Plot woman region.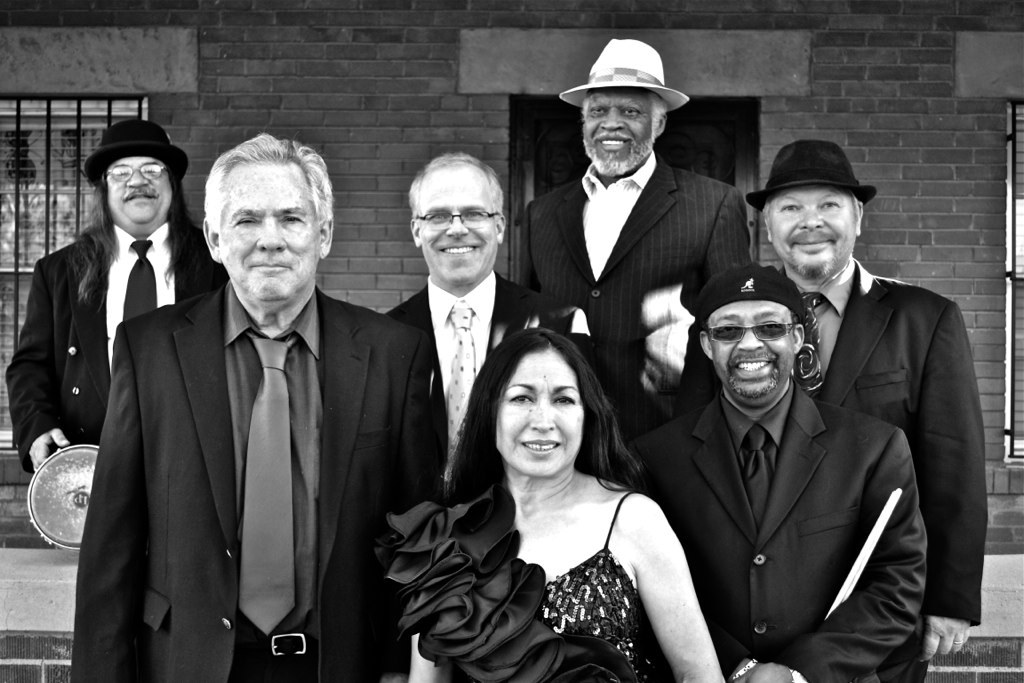
Plotted at crop(373, 327, 723, 682).
